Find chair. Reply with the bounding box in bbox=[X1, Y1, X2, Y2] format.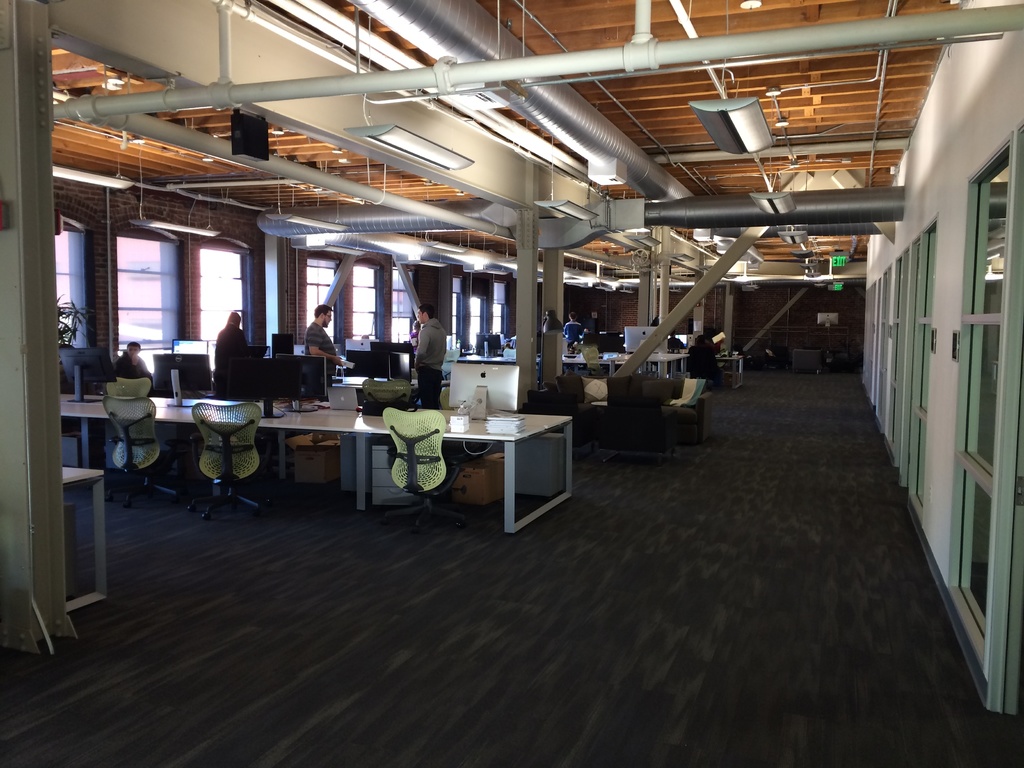
bbox=[108, 397, 184, 514].
